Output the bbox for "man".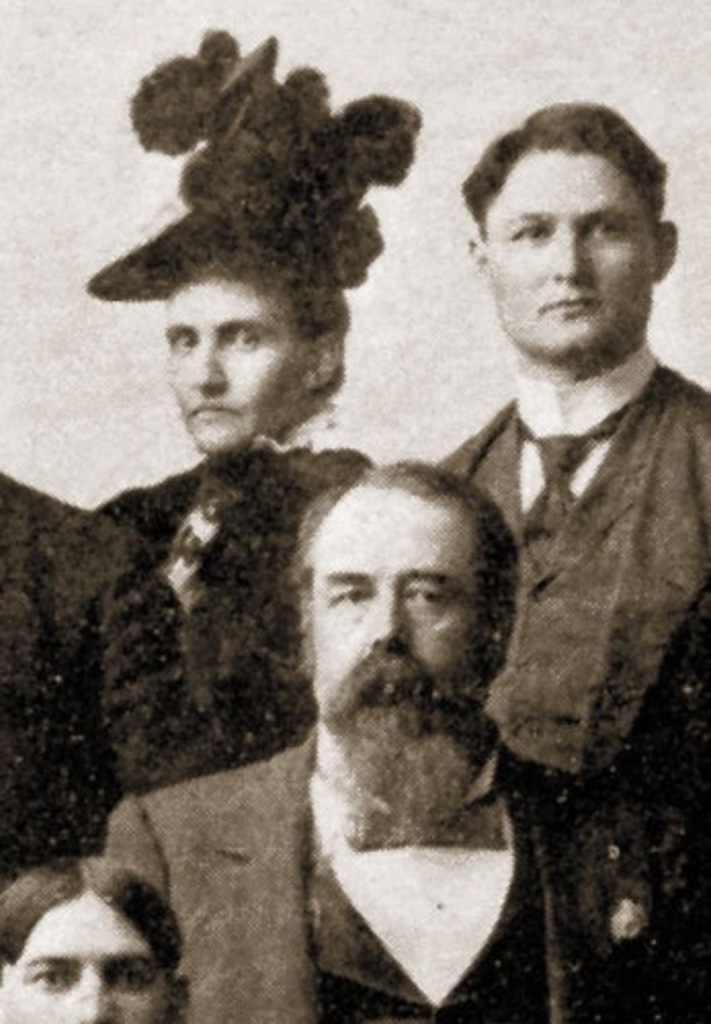
0,469,209,889.
